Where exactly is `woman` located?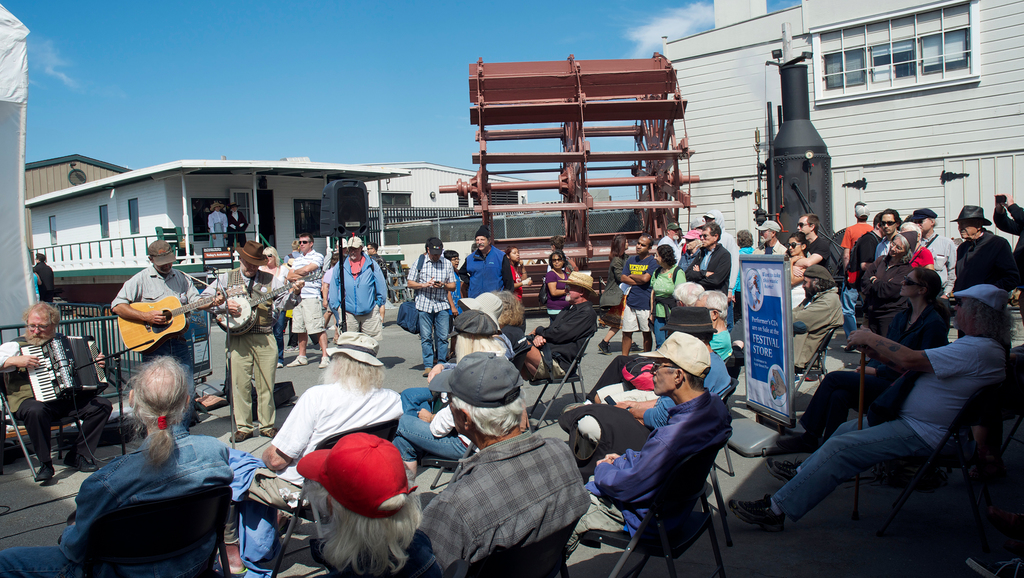
Its bounding box is x1=648 y1=240 x2=687 y2=341.
